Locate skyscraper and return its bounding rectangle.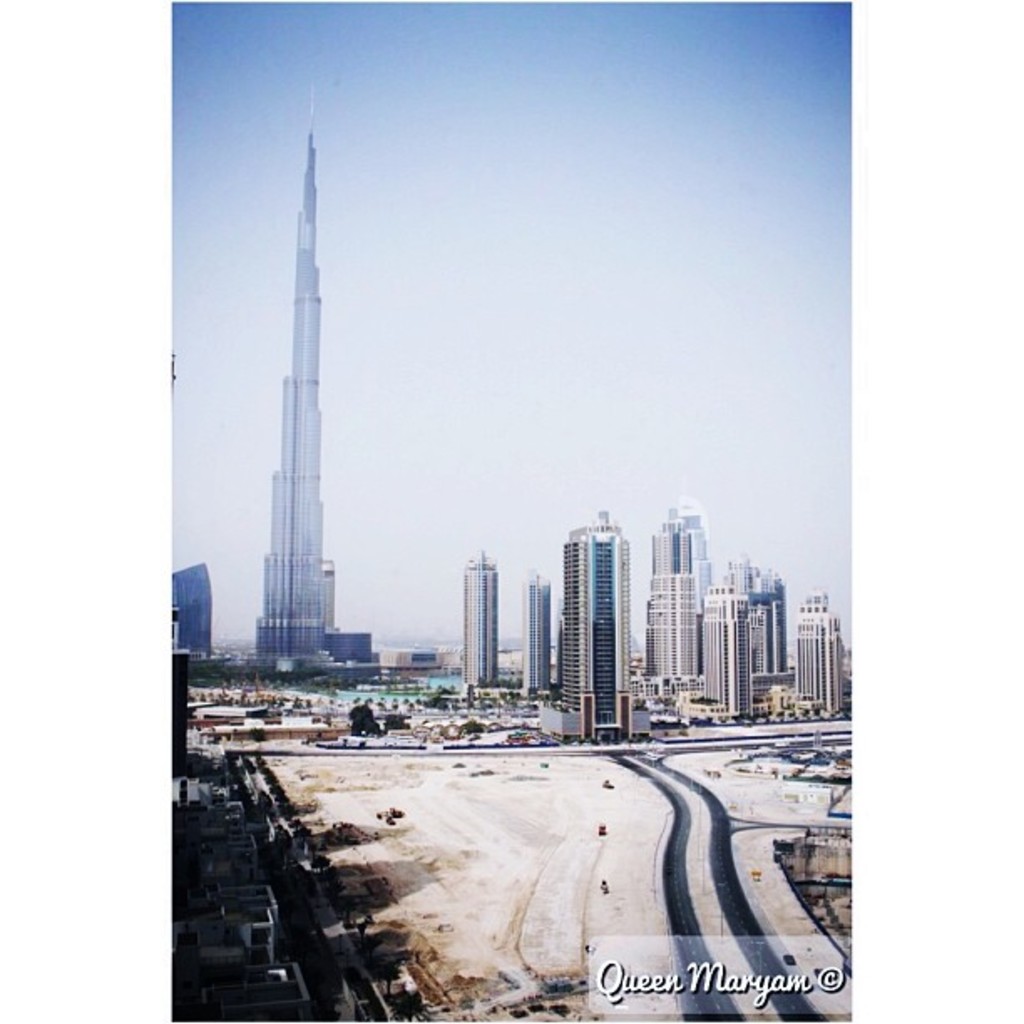
167, 562, 211, 654.
